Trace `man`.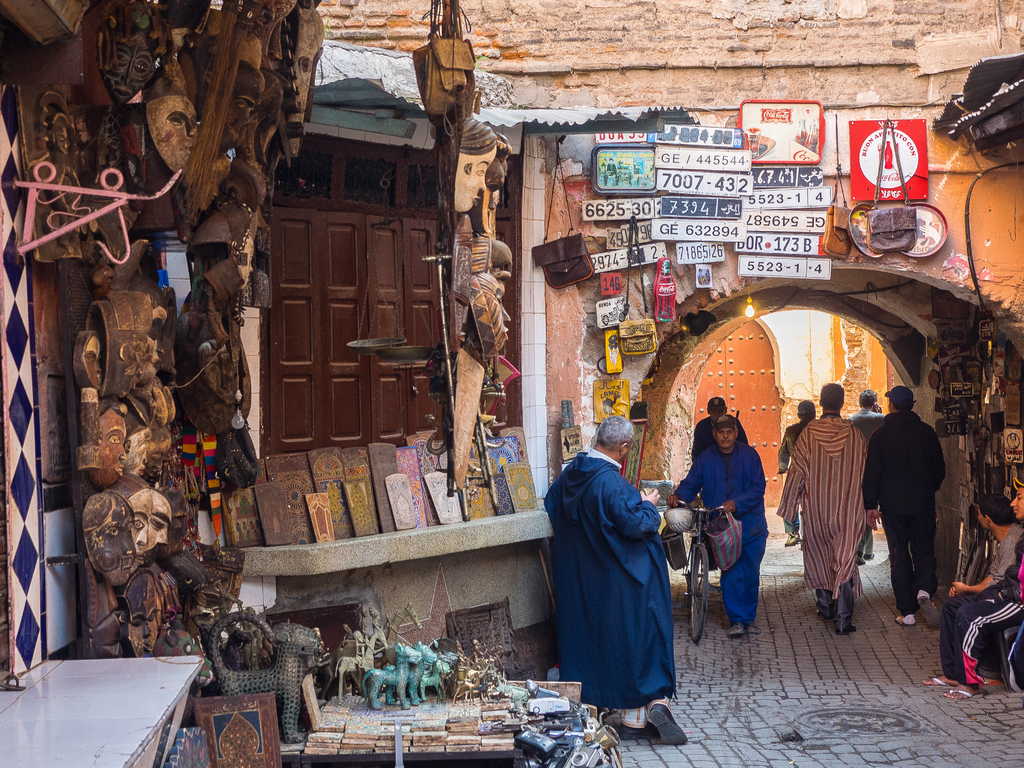
Traced to pyautogui.locateOnScreen(668, 417, 766, 633).
